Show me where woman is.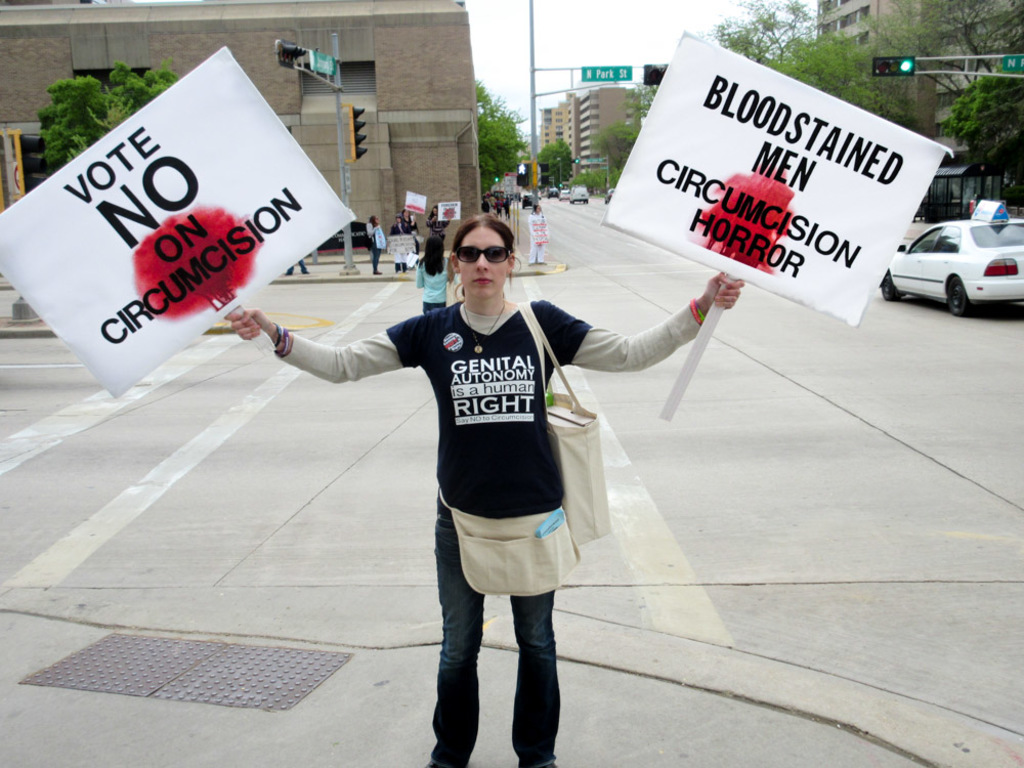
woman is at box=[415, 237, 454, 318].
